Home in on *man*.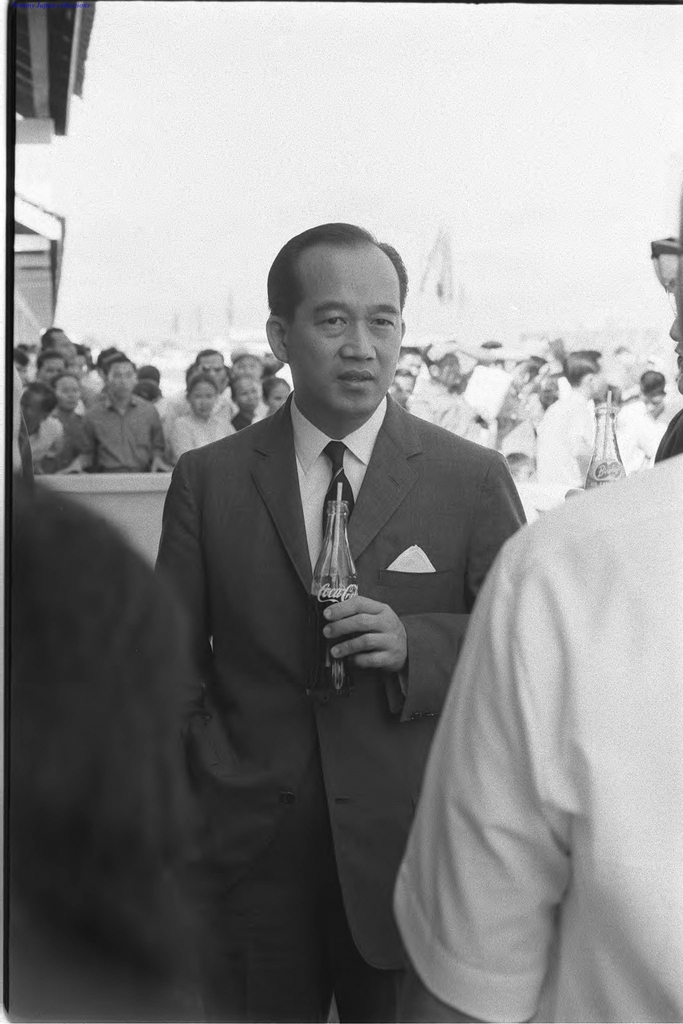
Homed in at rect(215, 344, 265, 422).
